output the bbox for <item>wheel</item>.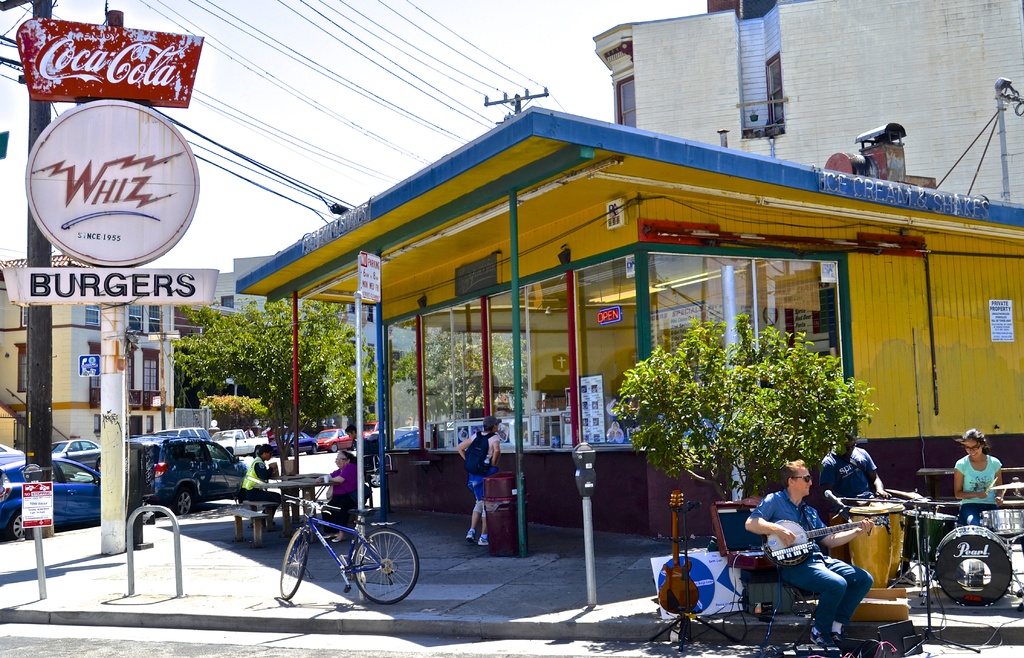
box(331, 444, 336, 452).
